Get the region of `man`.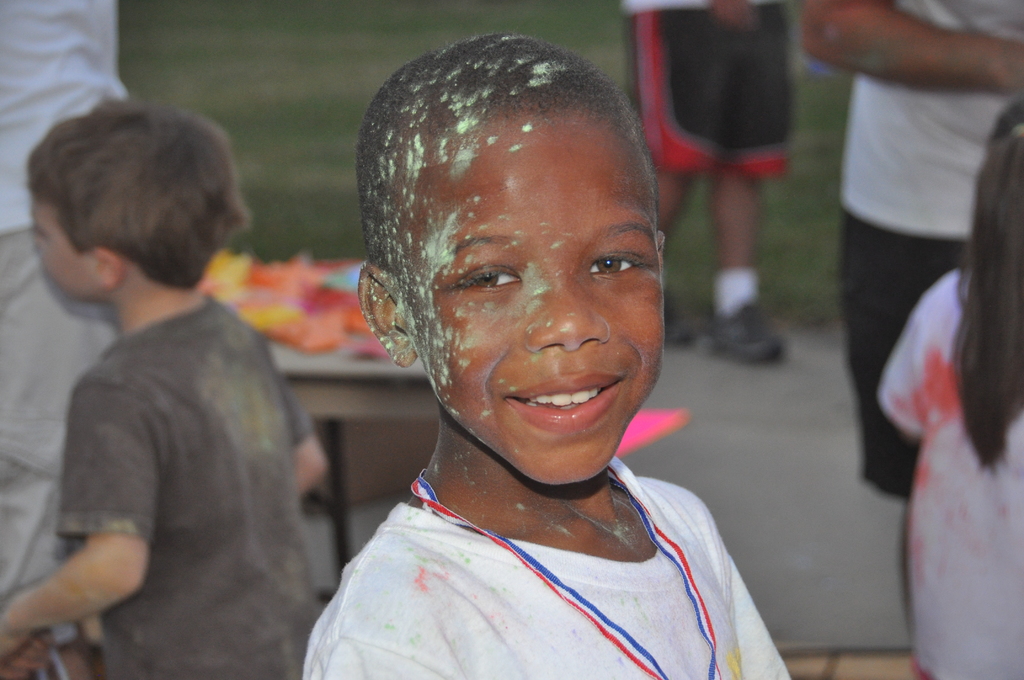
616 0 804 366.
